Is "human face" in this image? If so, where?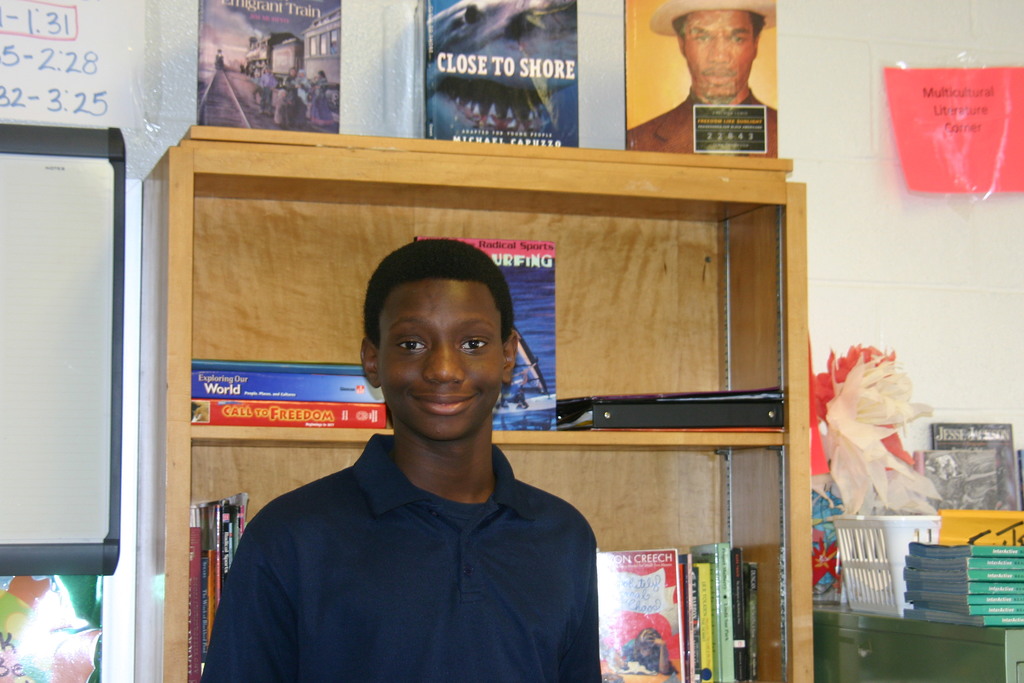
Yes, at [left=376, top=278, right=505, bottom=441].
